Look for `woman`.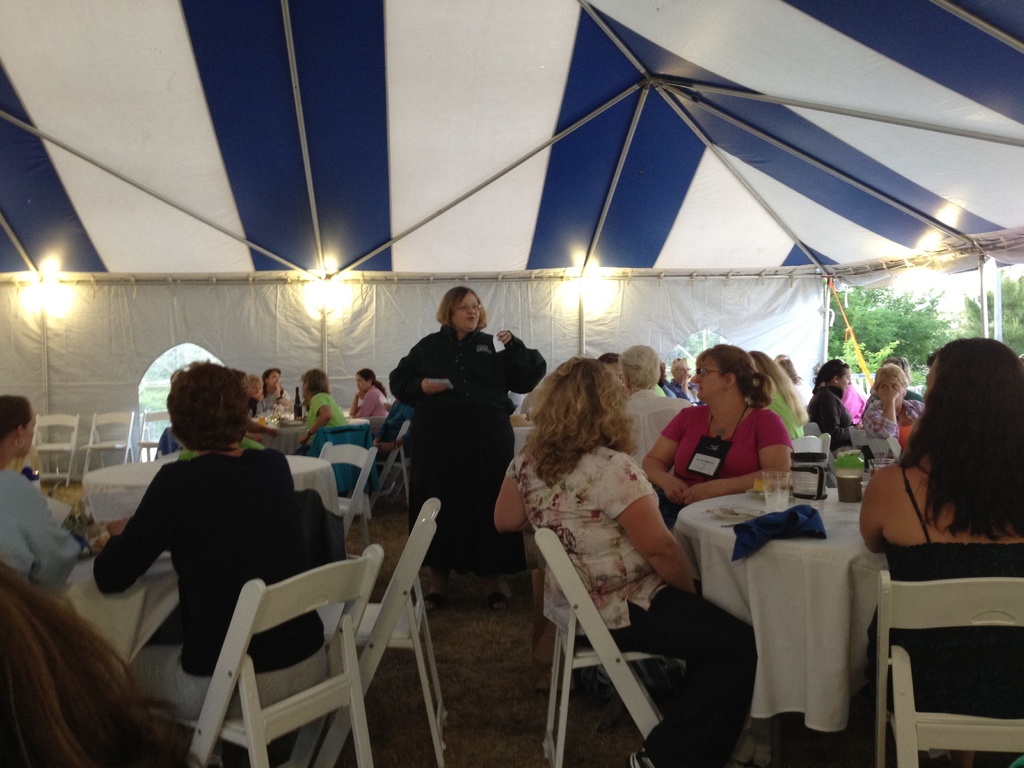
Found: box(348, 366, 394, 423).
